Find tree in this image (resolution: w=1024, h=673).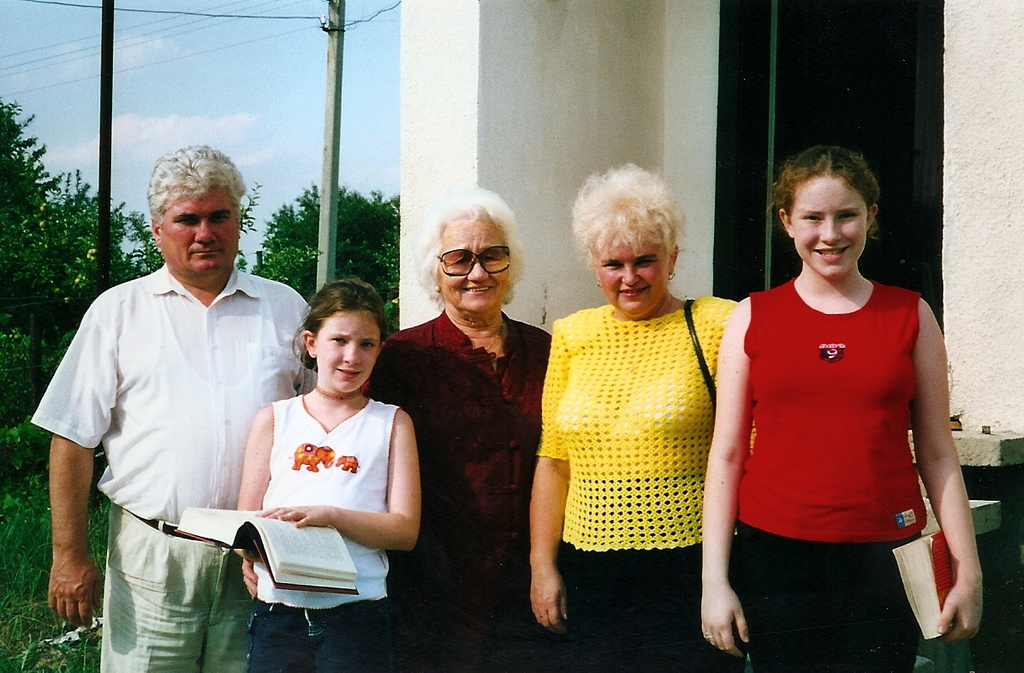
BBox(252, 179, 403, 301).
